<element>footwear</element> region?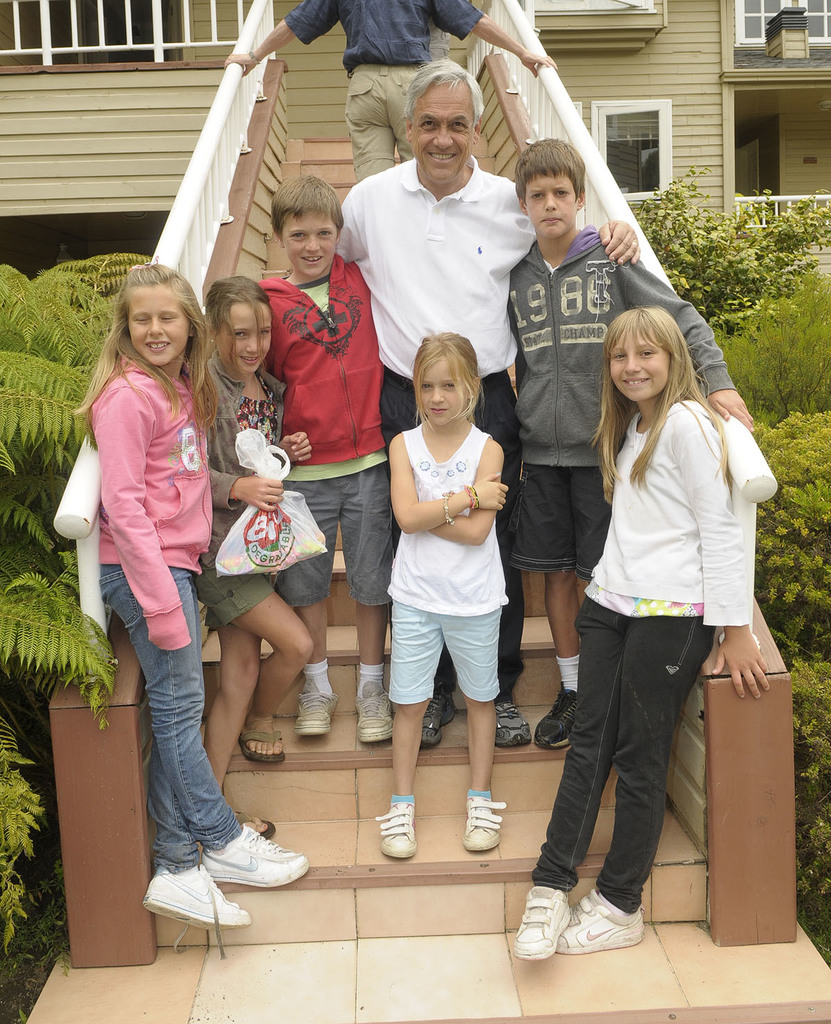
x1=555 y1=886 x2=639 y2=949
